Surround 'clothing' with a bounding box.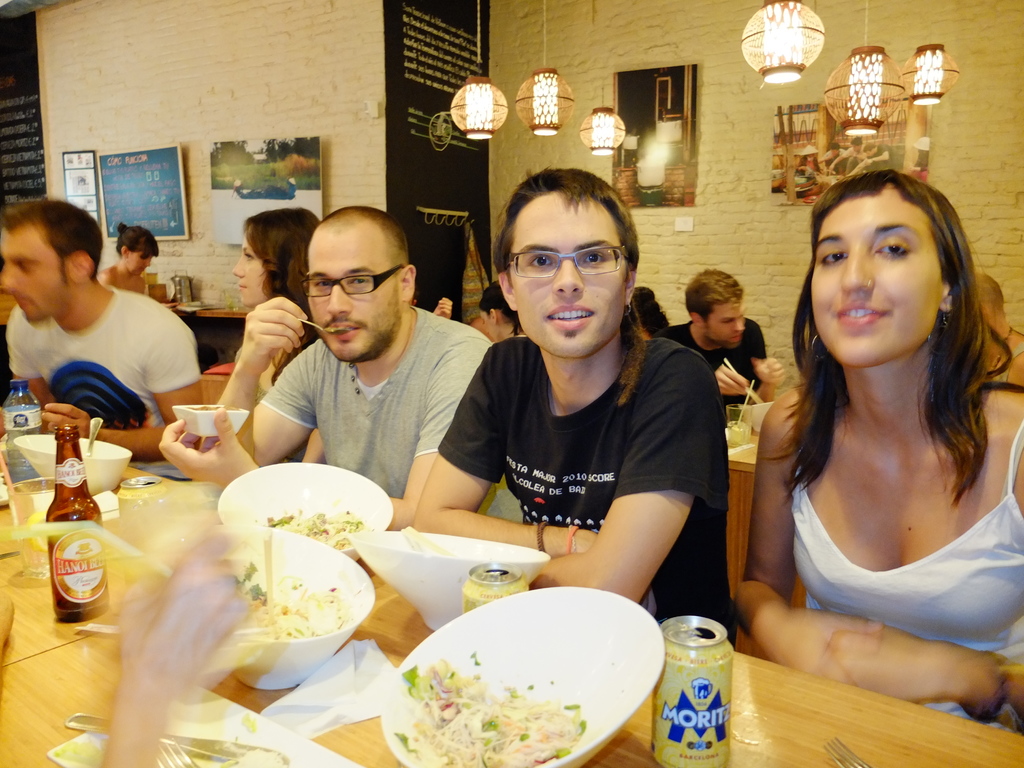
bbox(654, 318, 768, 403).
